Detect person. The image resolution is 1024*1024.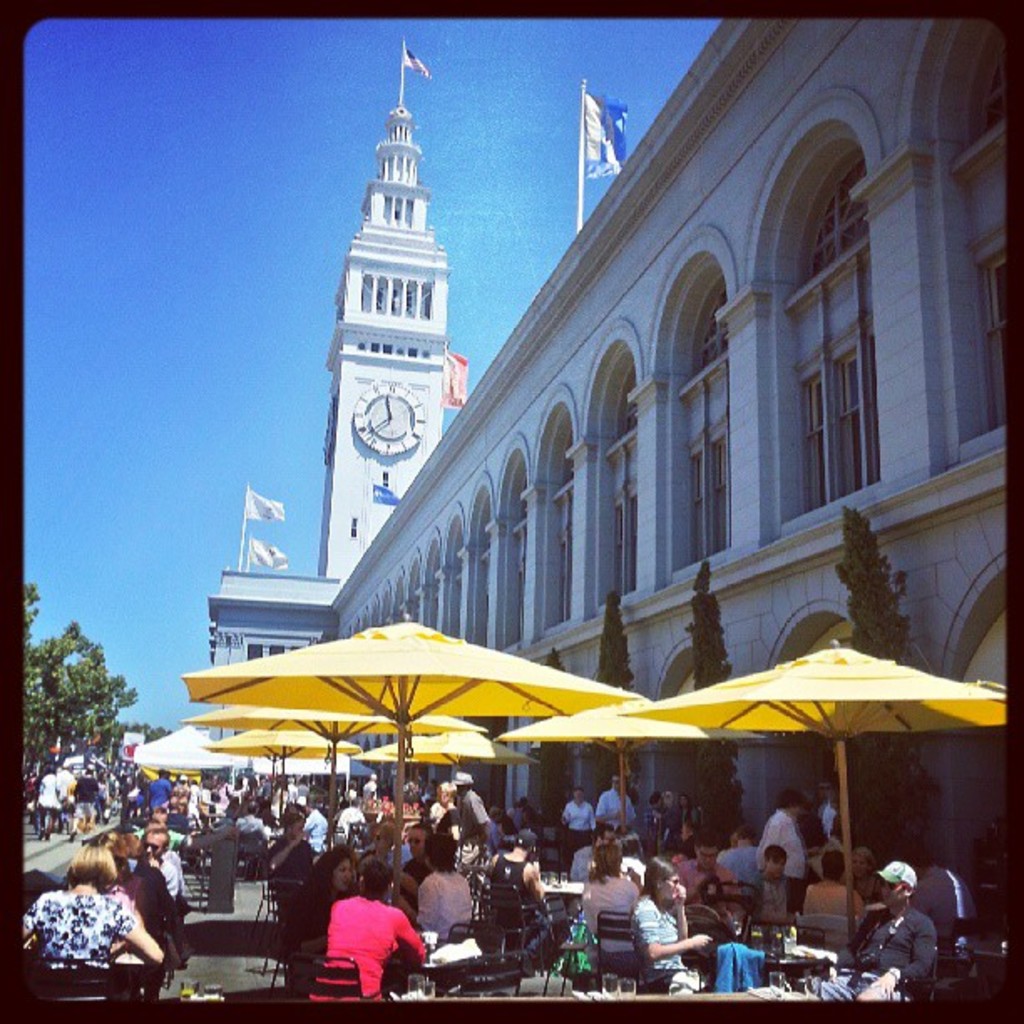
(756,790,812,893).
